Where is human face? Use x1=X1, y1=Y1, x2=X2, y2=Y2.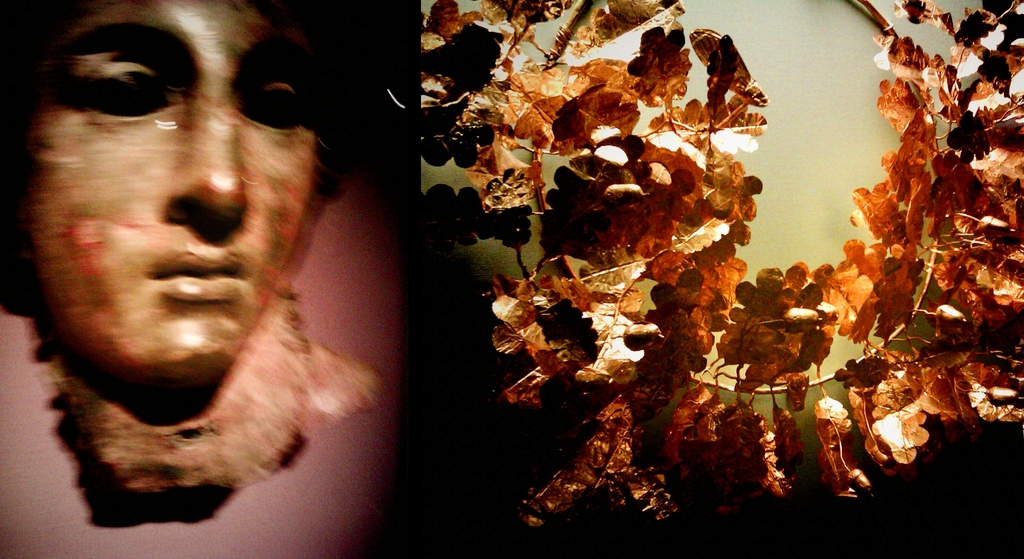
x1=20, y1=0, x2=320, y2=388.
